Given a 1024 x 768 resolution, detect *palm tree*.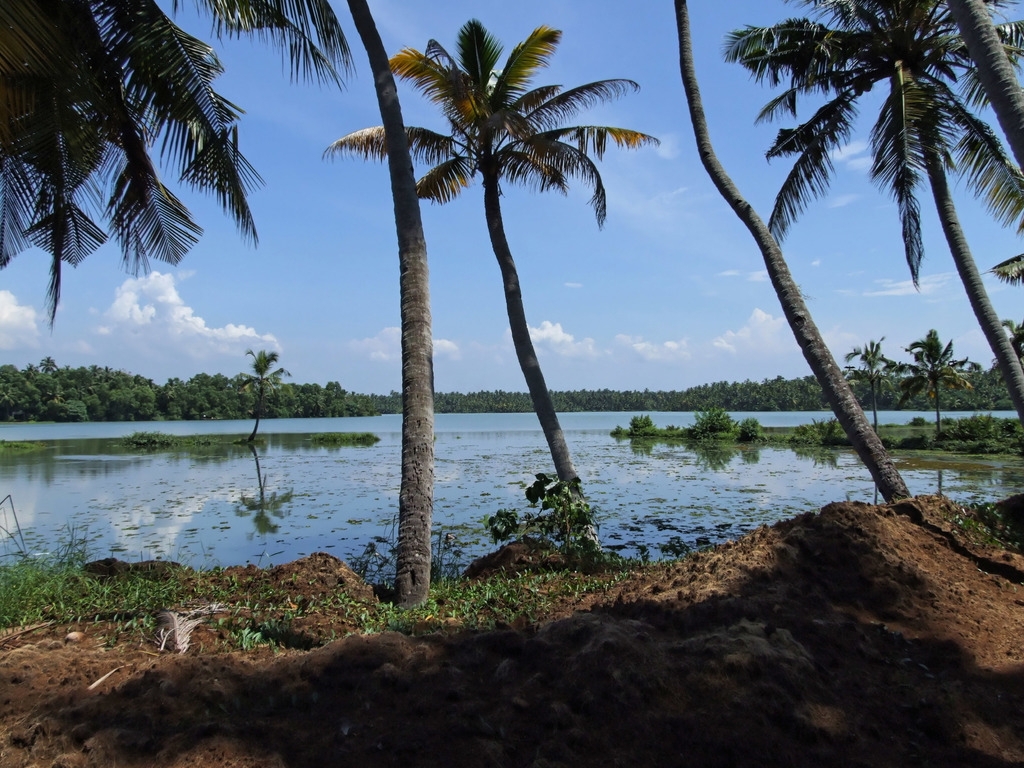
l=392, t=8, r=629, b=588.
